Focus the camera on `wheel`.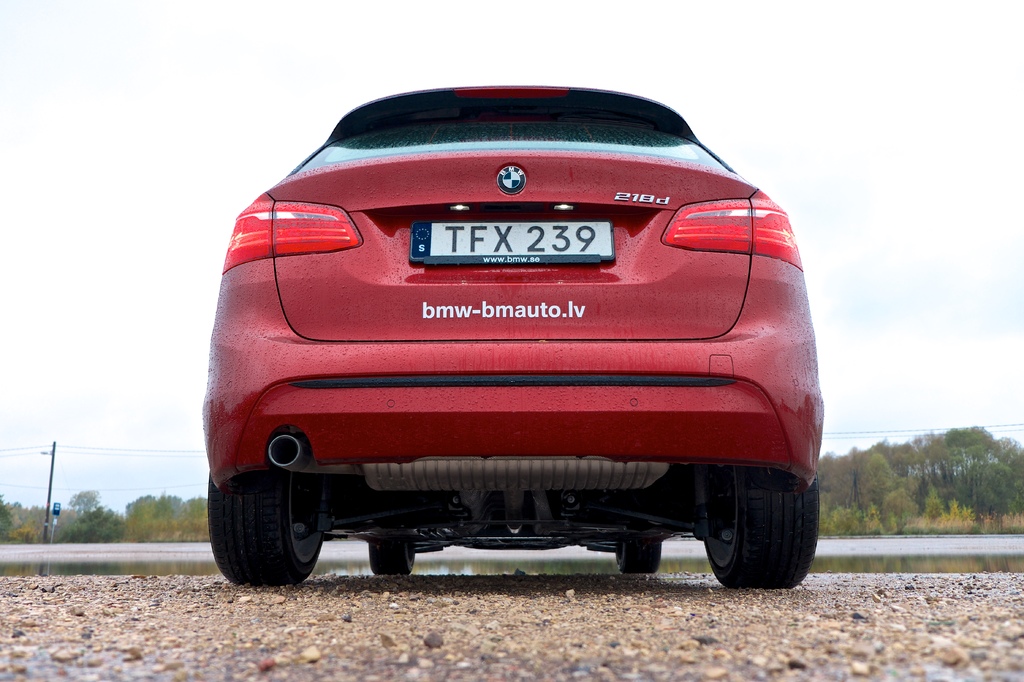
Focus region: region(705, 477, 819, 589).
